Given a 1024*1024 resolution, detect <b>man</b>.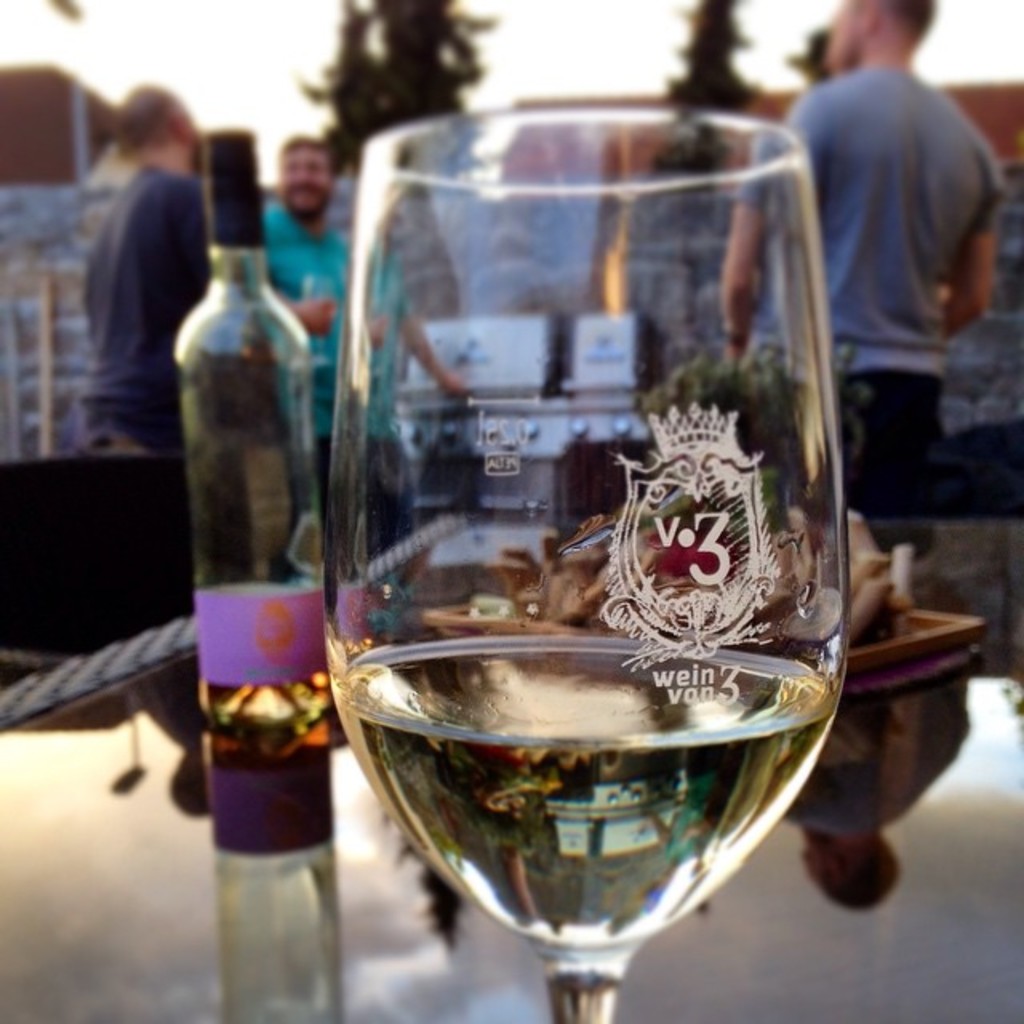
[66,91,216,453].
